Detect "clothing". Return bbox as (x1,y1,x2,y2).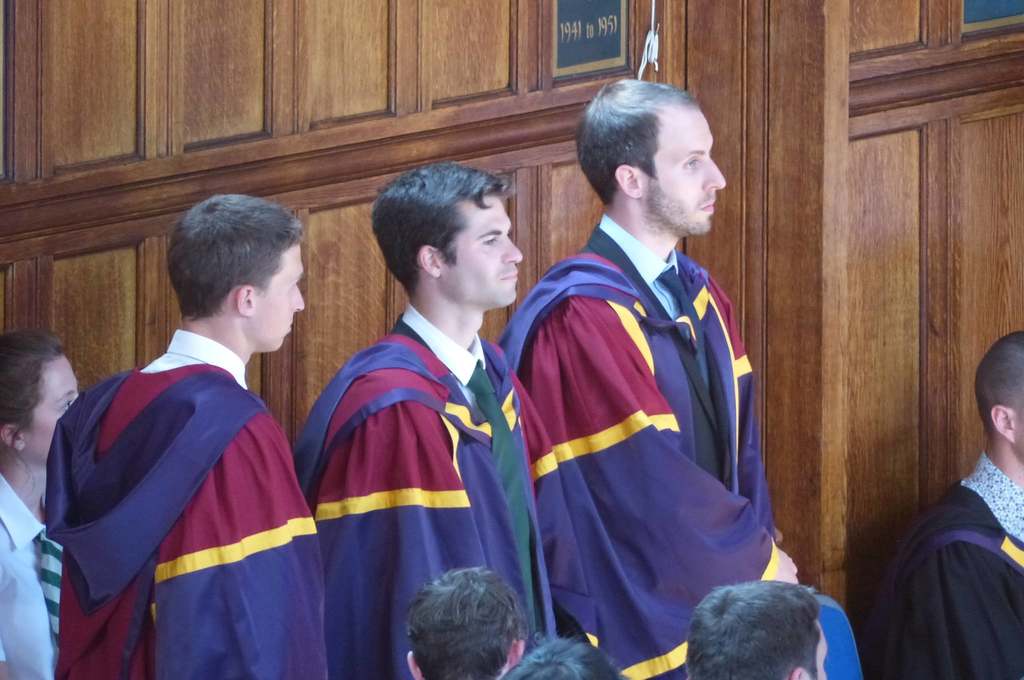
(885,451,1016,679).
